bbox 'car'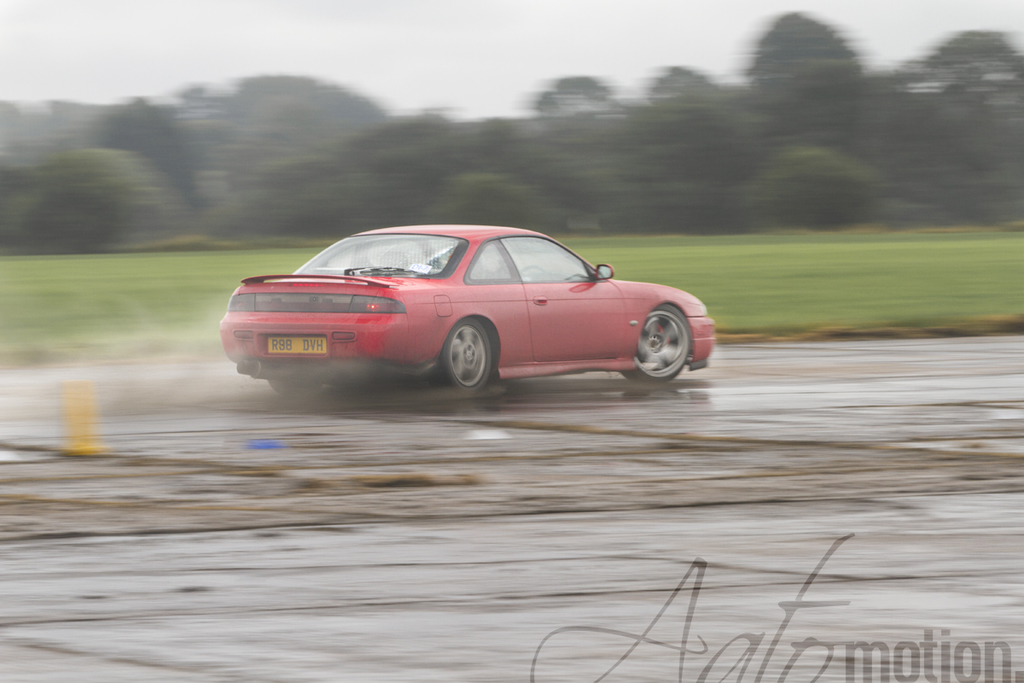
(218, 226, 720, 387)
